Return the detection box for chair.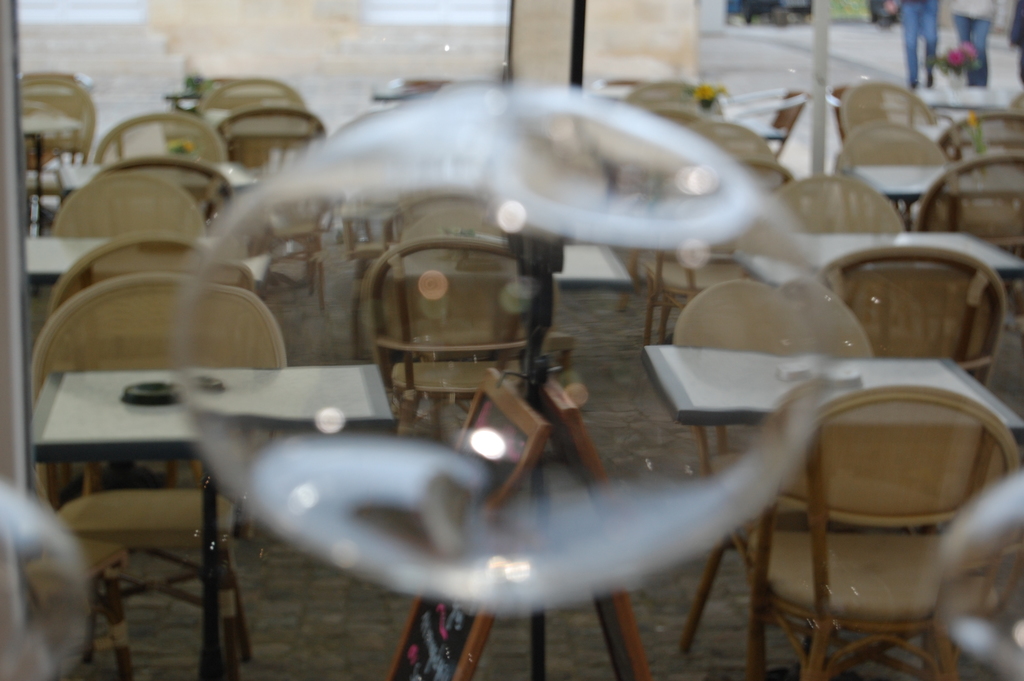
crop(204, 79, 314, 172).
